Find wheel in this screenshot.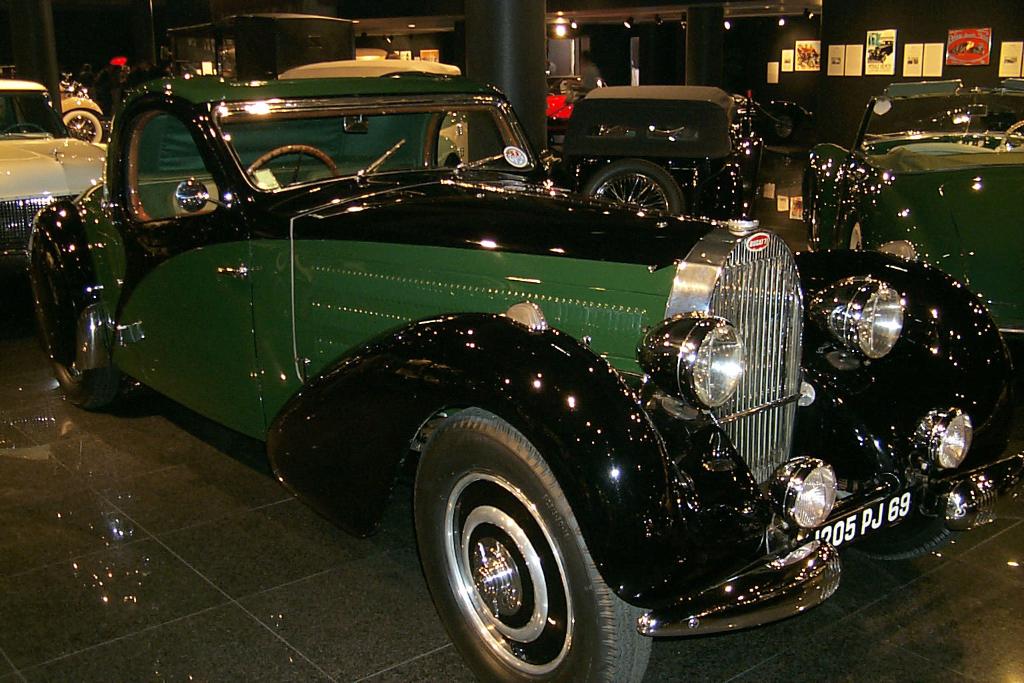
The bounding box for wheel is 5/125/45/134.
